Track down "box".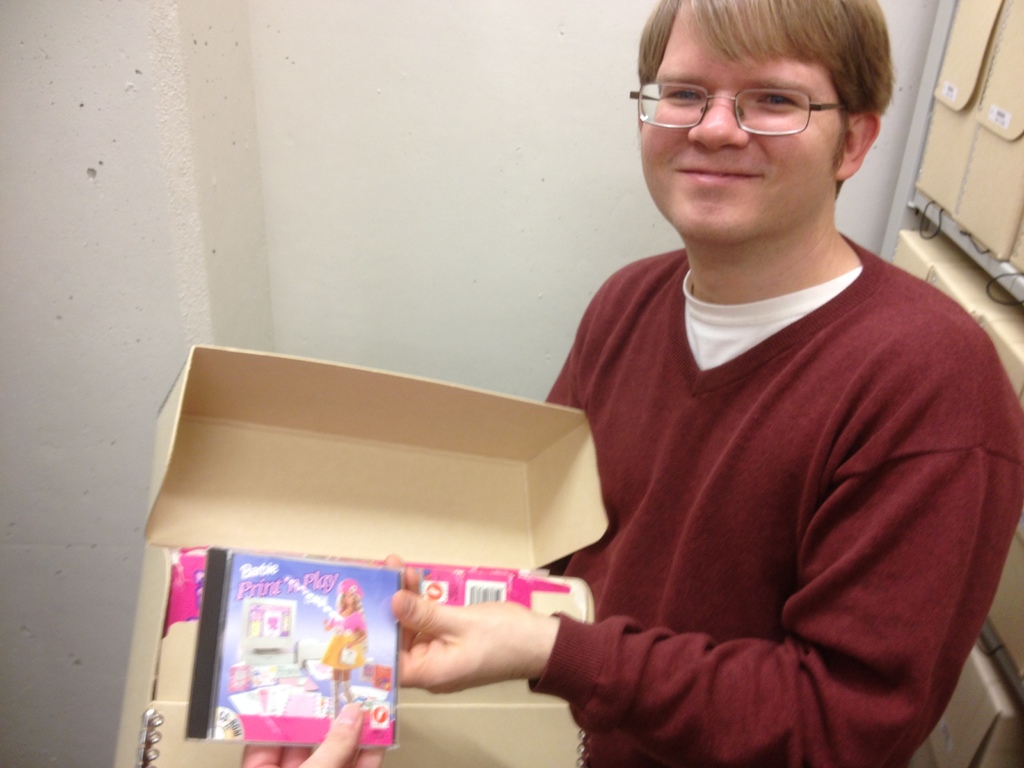
Tracked to [x1=1007, y1=220, x2=1023, y2=275].
